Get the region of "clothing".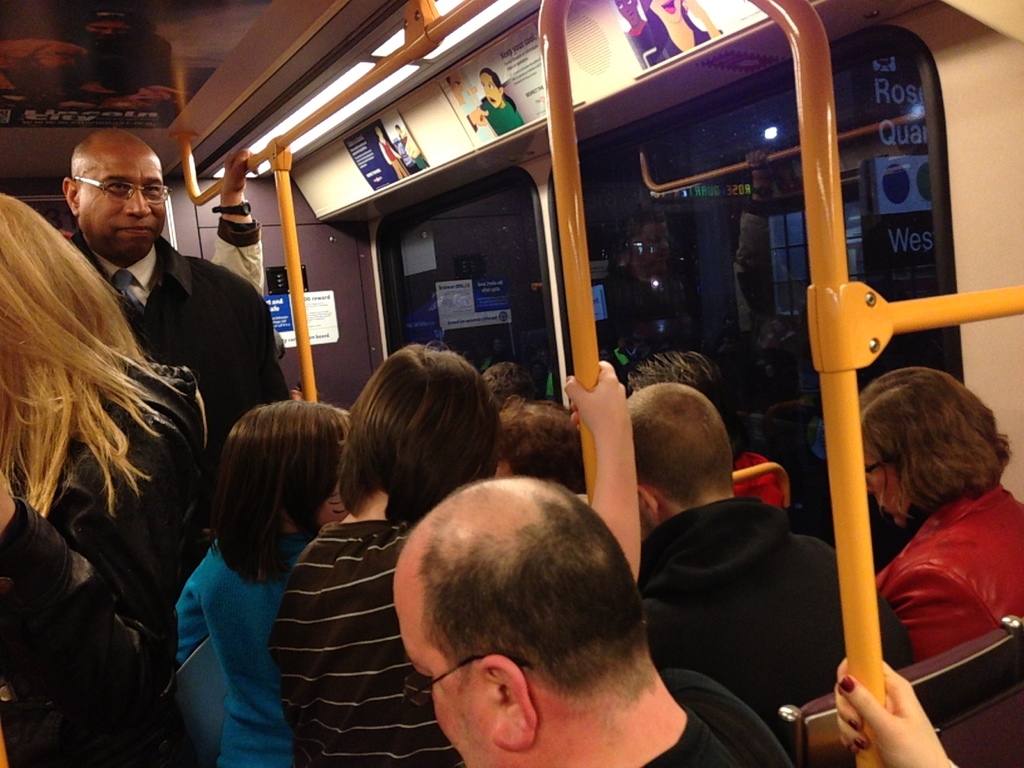
666 33 721 56.
